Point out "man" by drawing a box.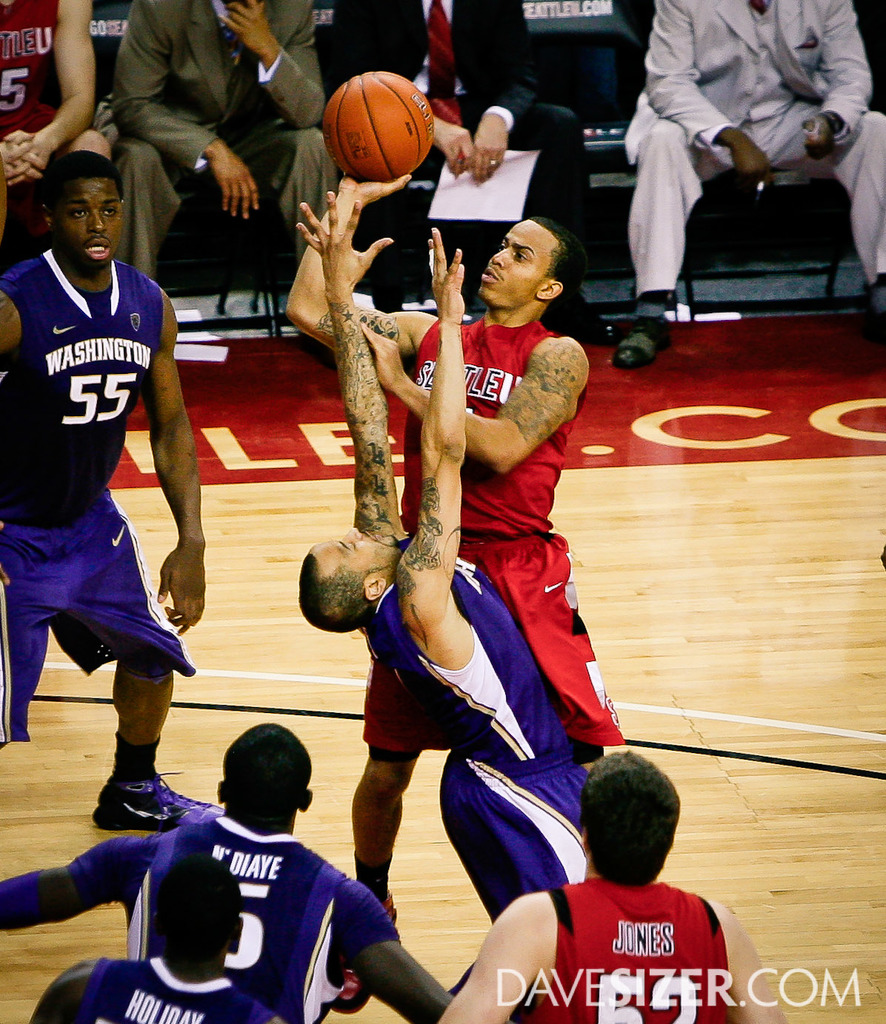
(left=21, top=851, right=302, bottom=1023).
